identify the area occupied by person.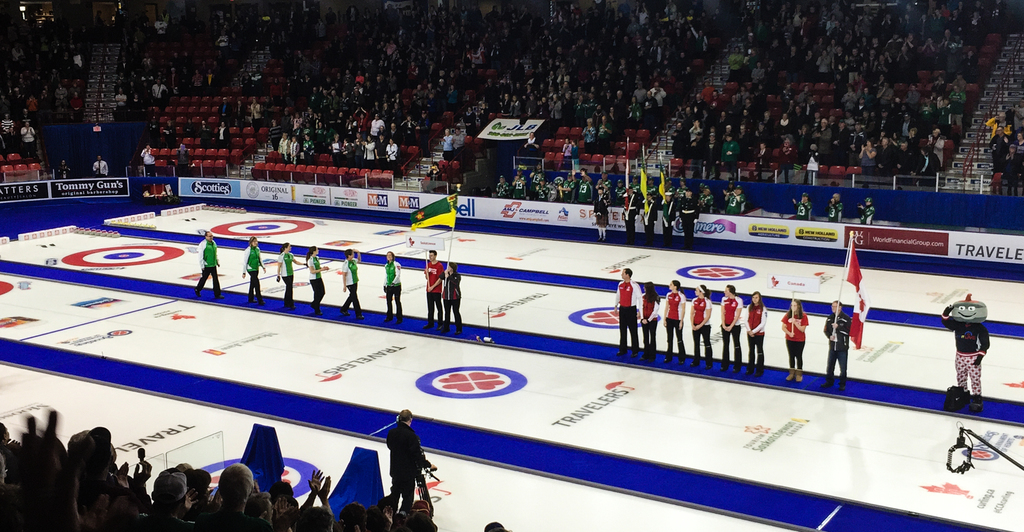
Area: x1=57 y1=157 x2=72 y2=182.
